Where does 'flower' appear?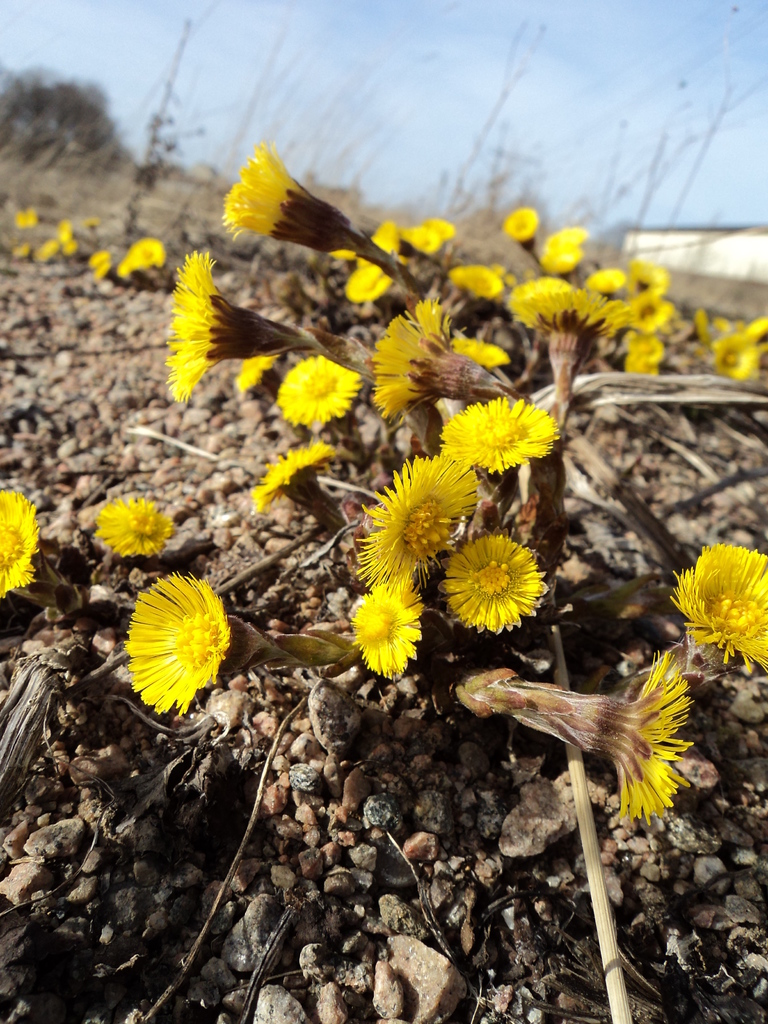
Appears at left=626, top=327, right=668, bottom=371.
